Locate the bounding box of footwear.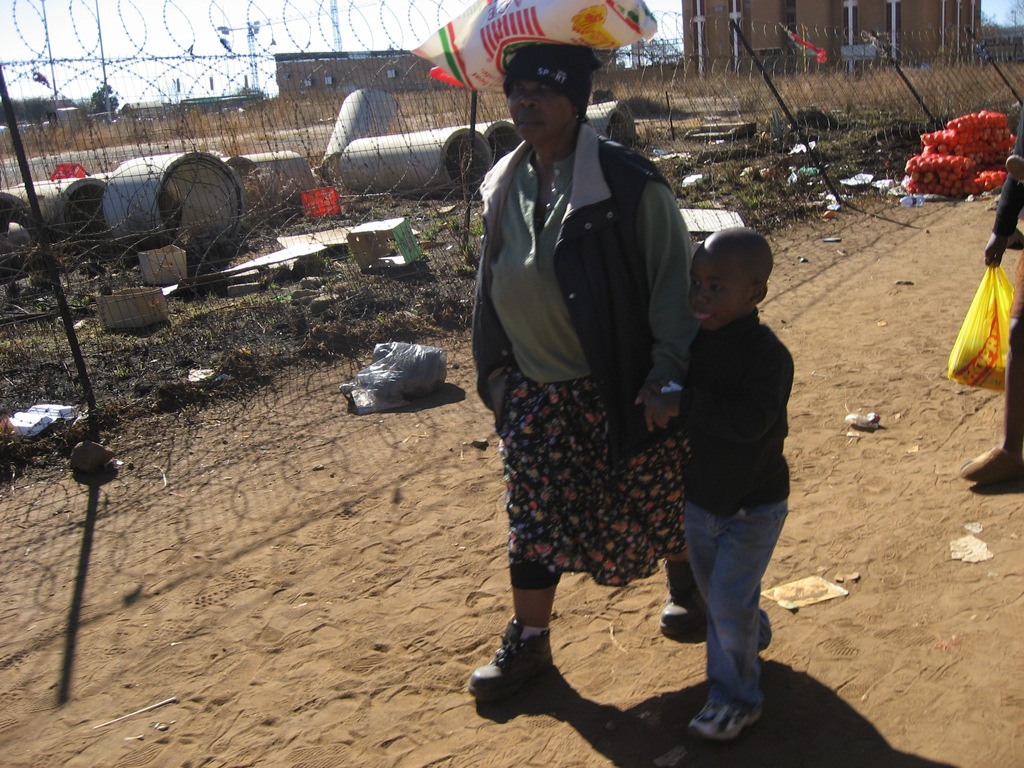
Bounding box: <box>687,696,763,744</box>.
